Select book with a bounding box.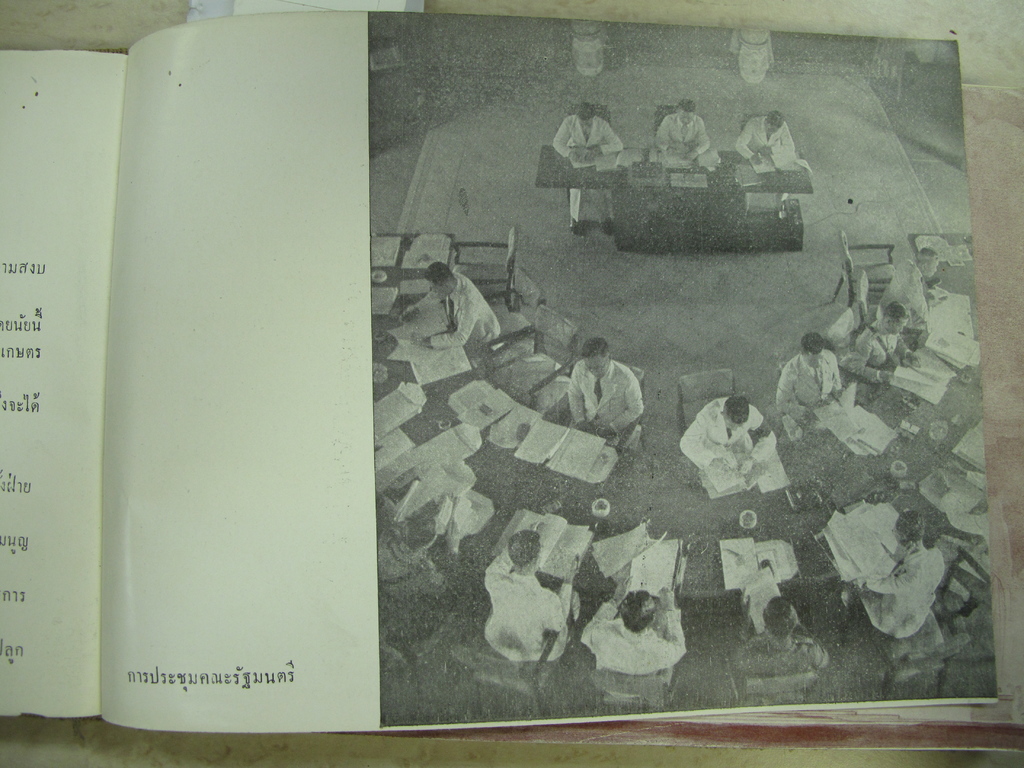
{"left": 0, "top": 16, "right": 1001, "bottom": 737}.
